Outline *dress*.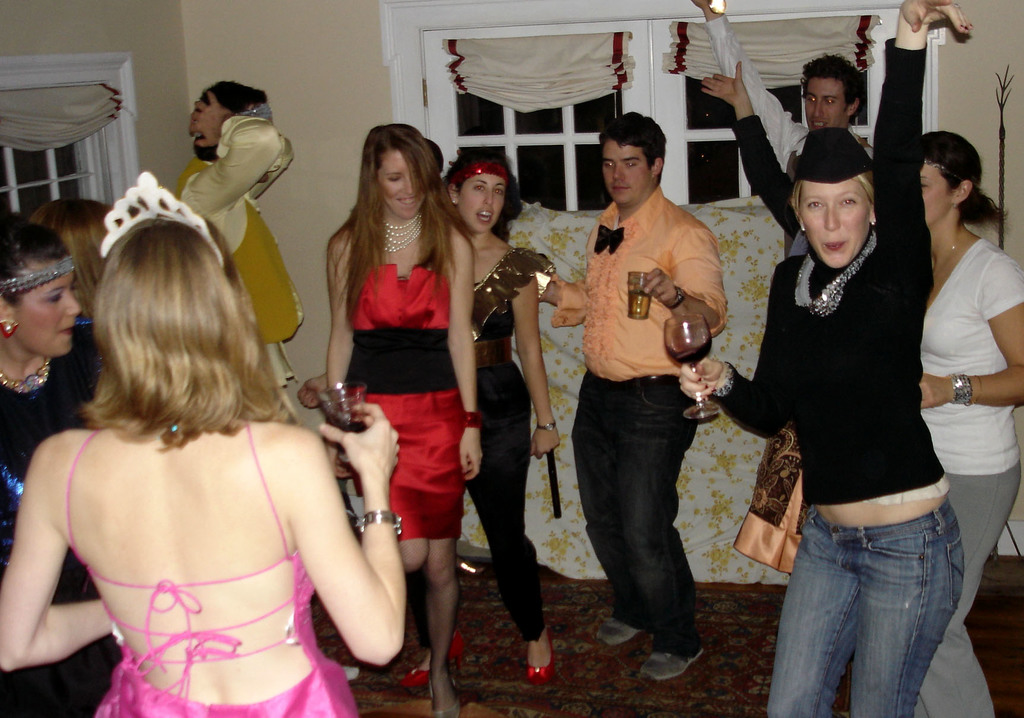
Outline: (left=342, top=262, right=467, bottom=544).
